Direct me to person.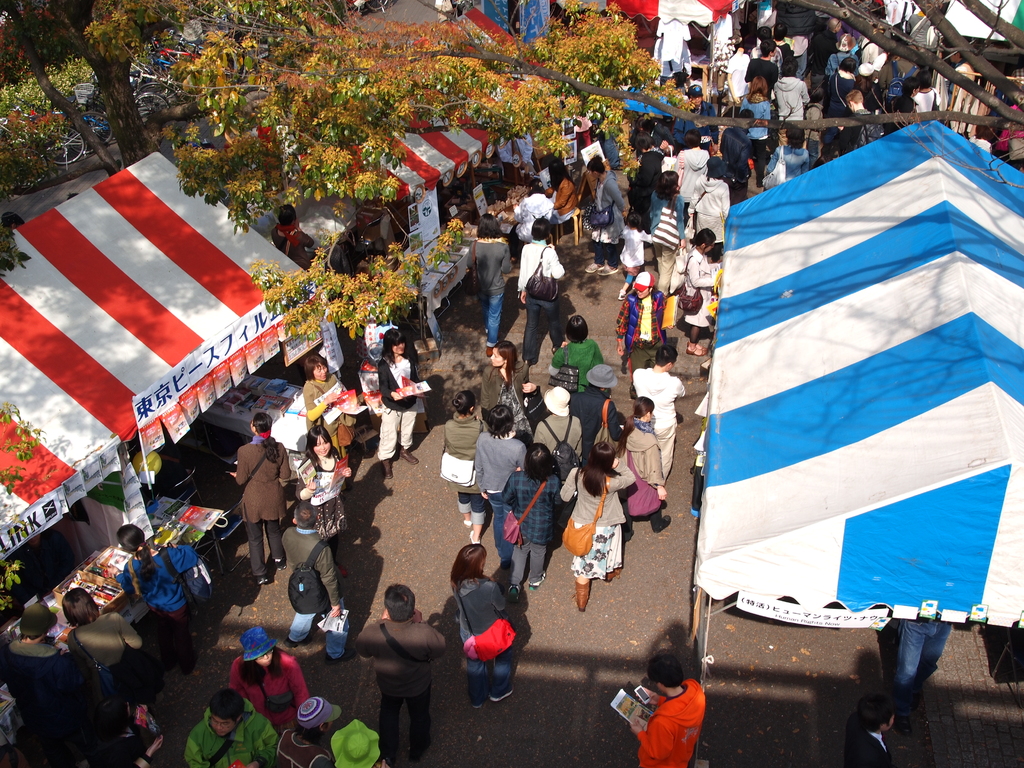
Direction: (x1=305, y1=352, x2=348, y2=456).
